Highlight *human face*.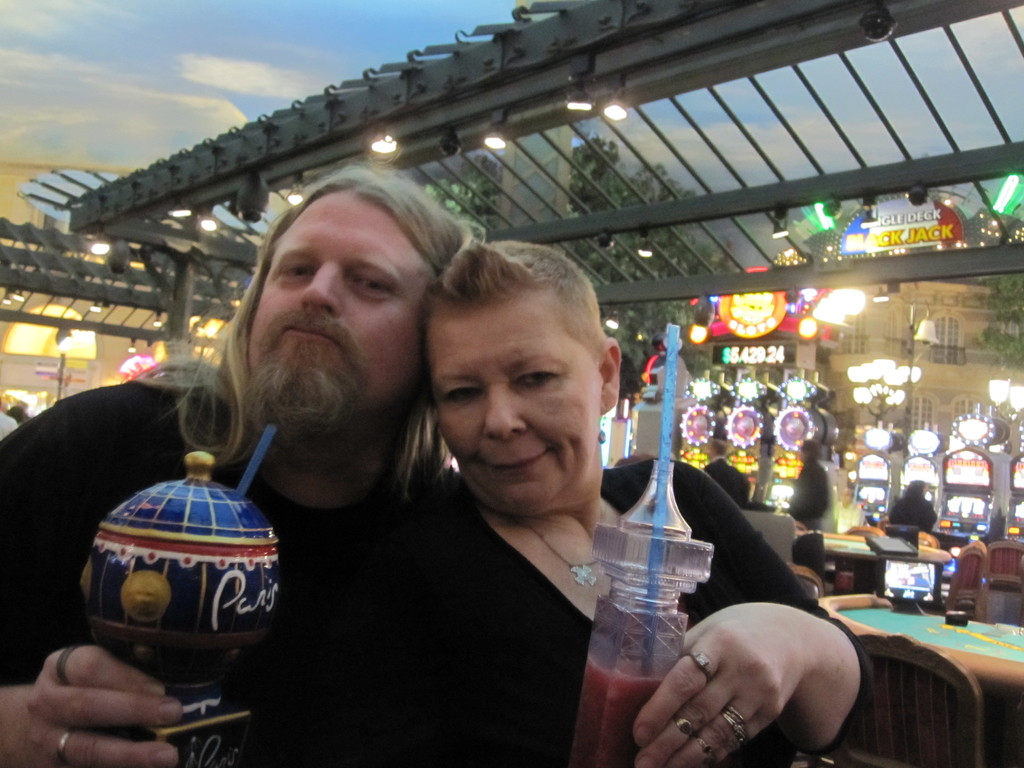
Highlighted region: bbox=[430, 296, 600, 518].
